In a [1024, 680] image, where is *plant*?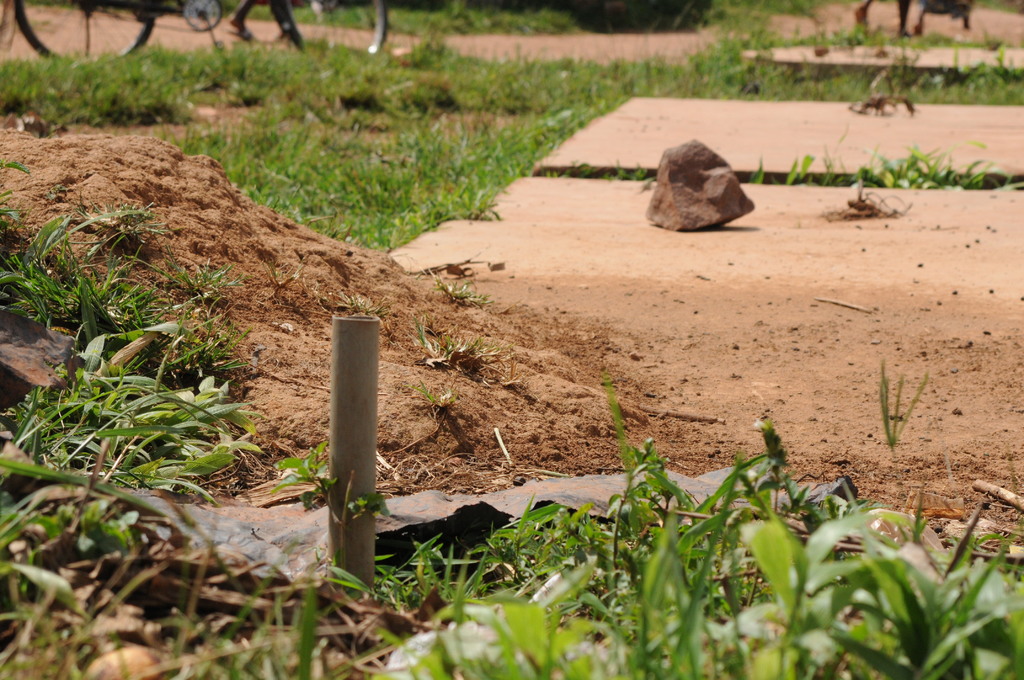
[691, 0, 799, 85].
